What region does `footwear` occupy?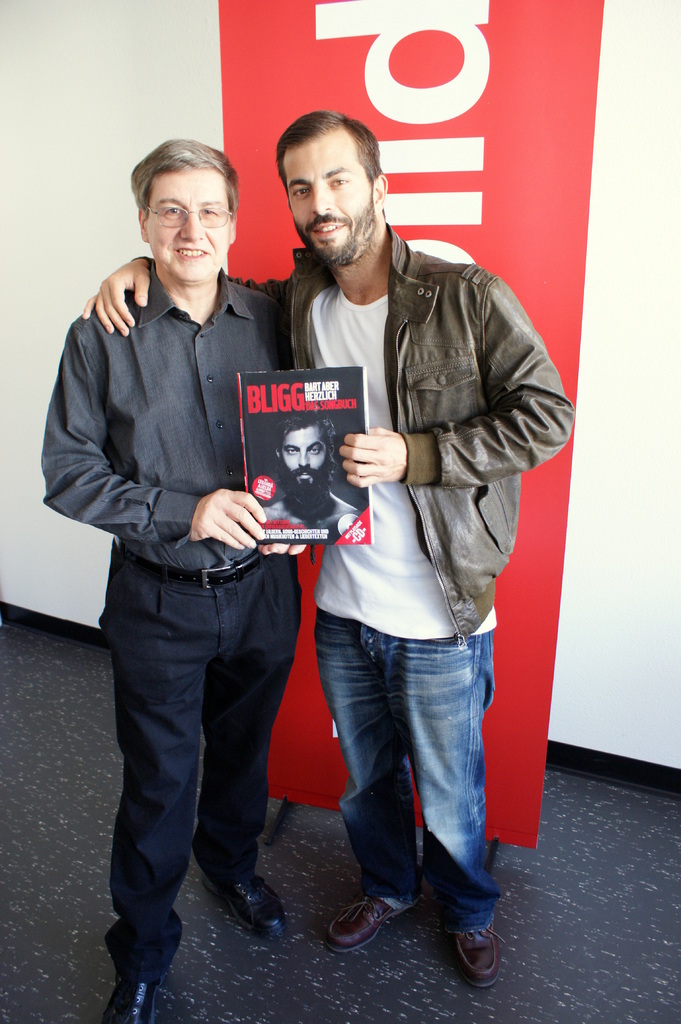
box(98, 979, 156, 1023).
